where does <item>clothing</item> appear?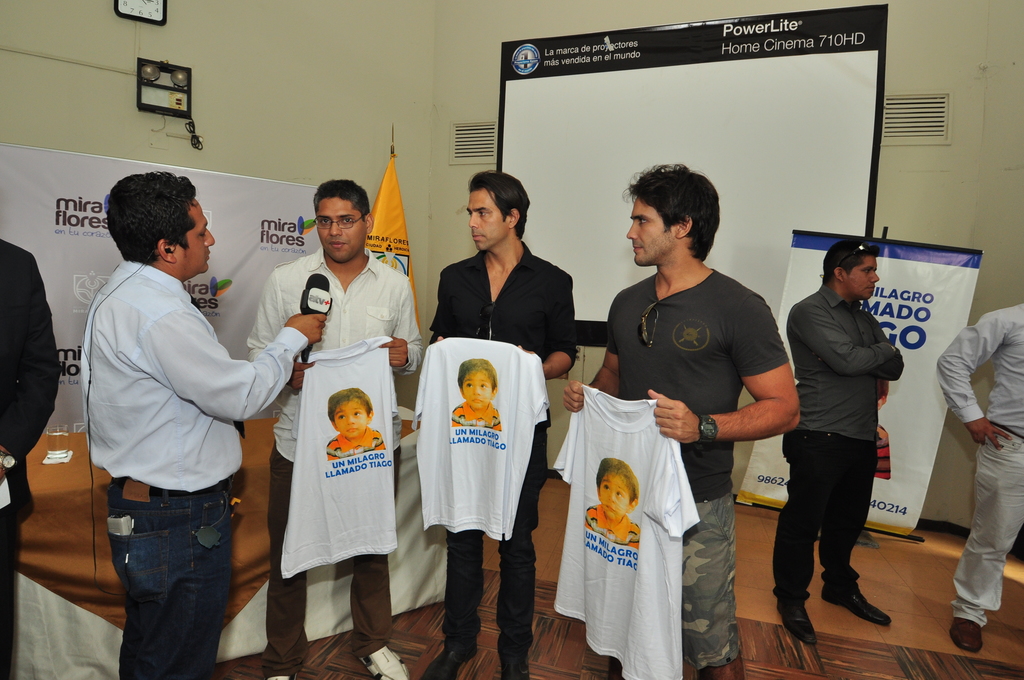
Appears at left=582, top=502, right=640, bottom=549.
